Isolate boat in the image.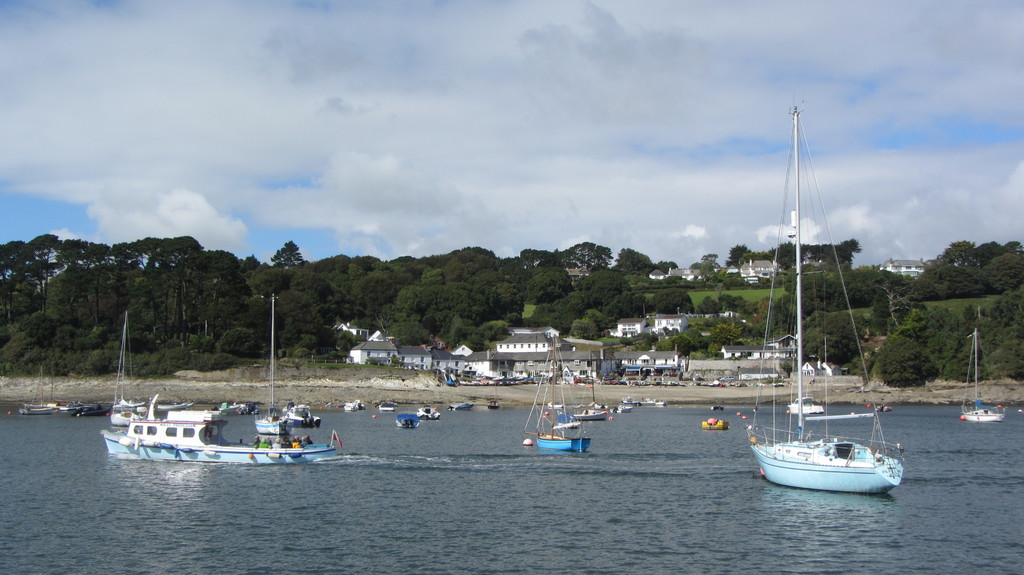
Isolated region: <region>730, 120, 915, 498</region>.
